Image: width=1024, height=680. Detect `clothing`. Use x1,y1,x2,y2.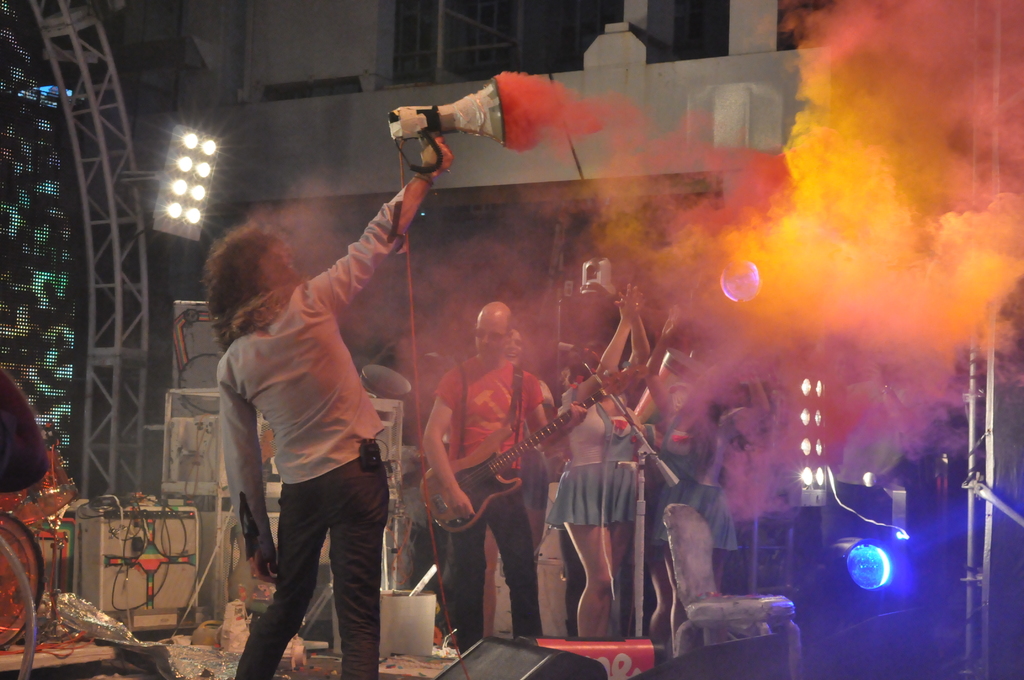
207,216,417,657.
